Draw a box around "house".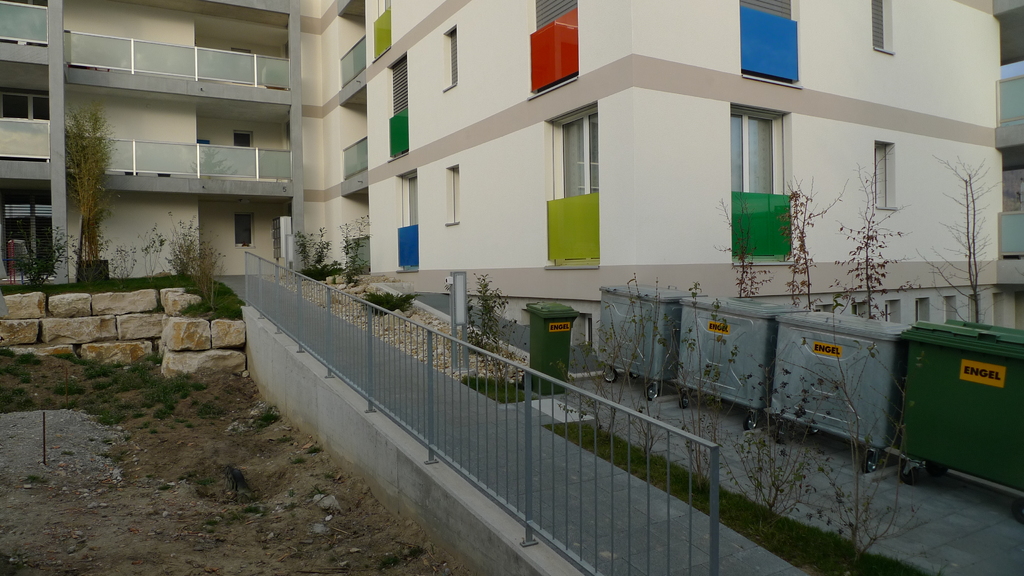
[34,0,1023,499].
